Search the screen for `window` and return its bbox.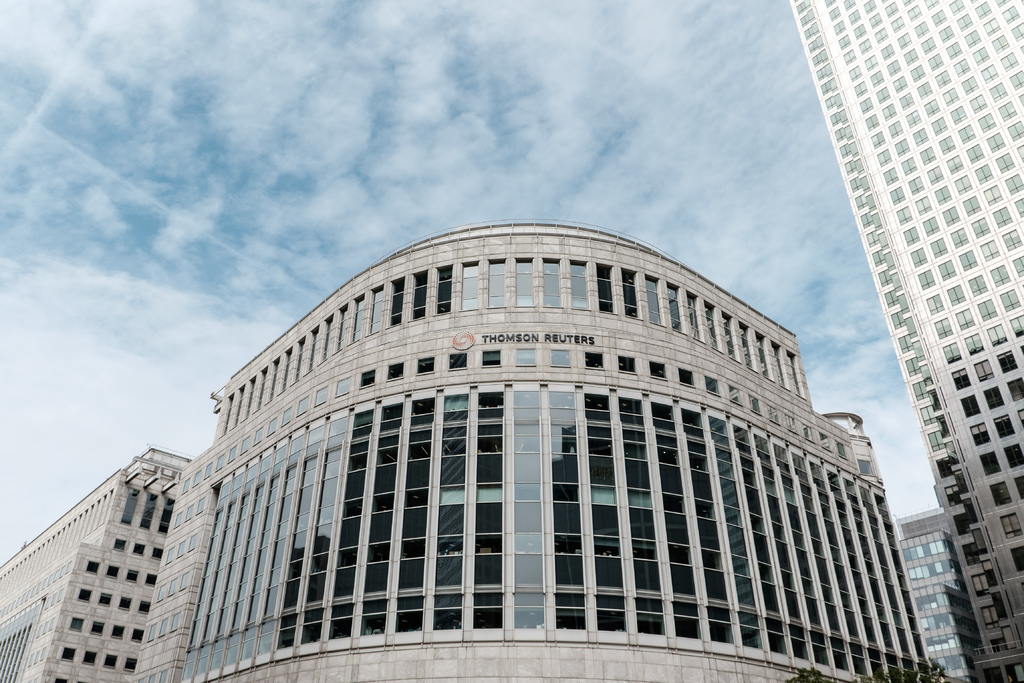
Found: x1=125, y1=568, x2=140, y2=582.
